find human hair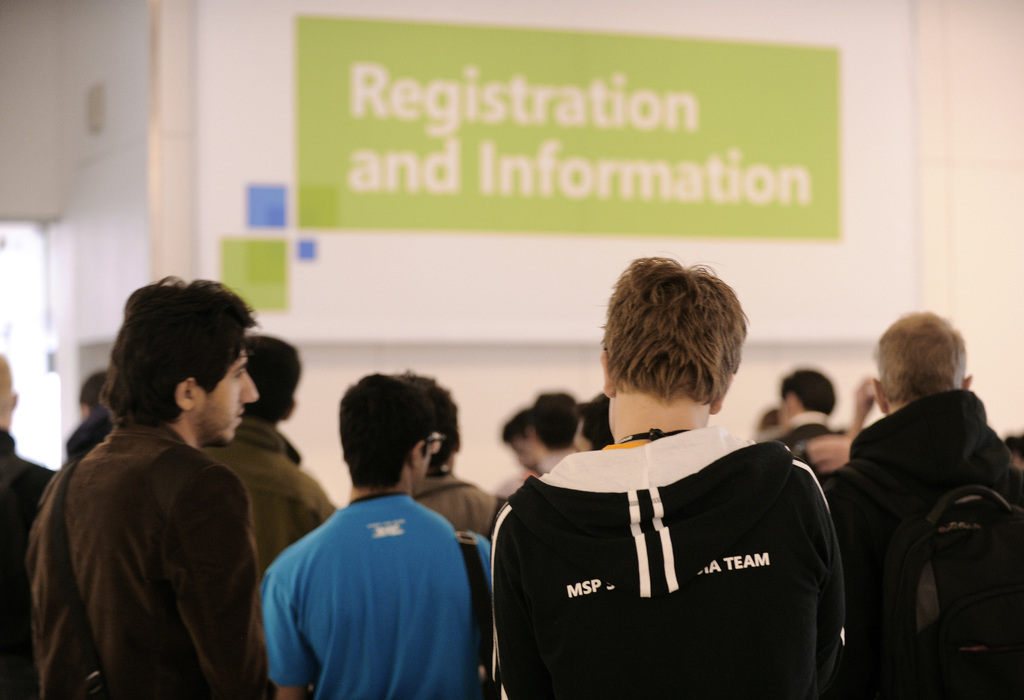
<bbox>399, 370, 457, 473</bbox>
